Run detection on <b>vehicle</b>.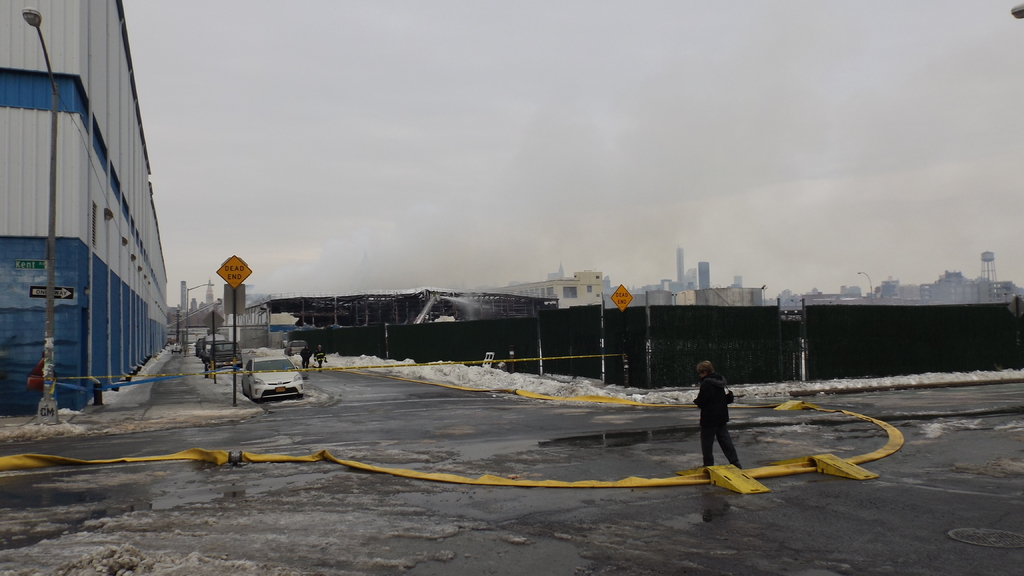
Result: [left=220, top=348, right=296, bottom=401].
